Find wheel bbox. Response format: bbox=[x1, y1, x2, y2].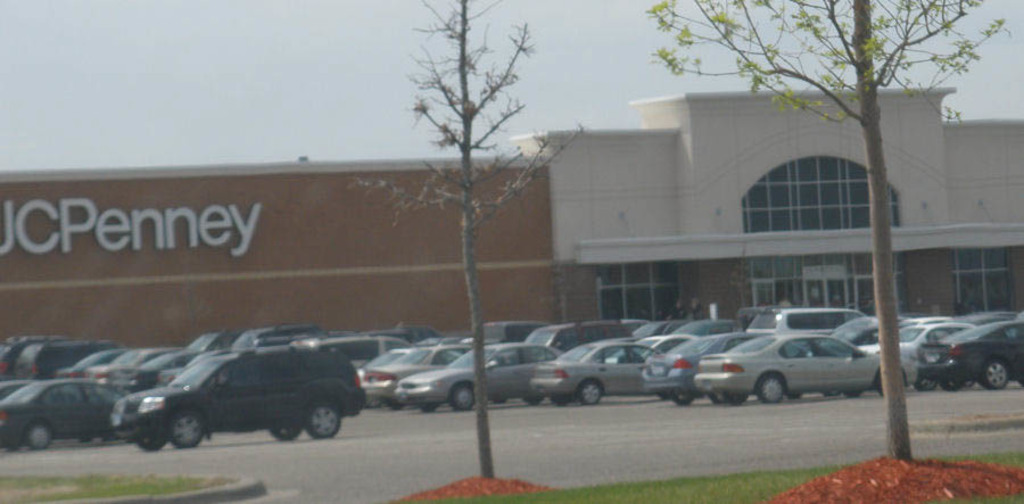
bbox=[759, 375, 786, 403].
